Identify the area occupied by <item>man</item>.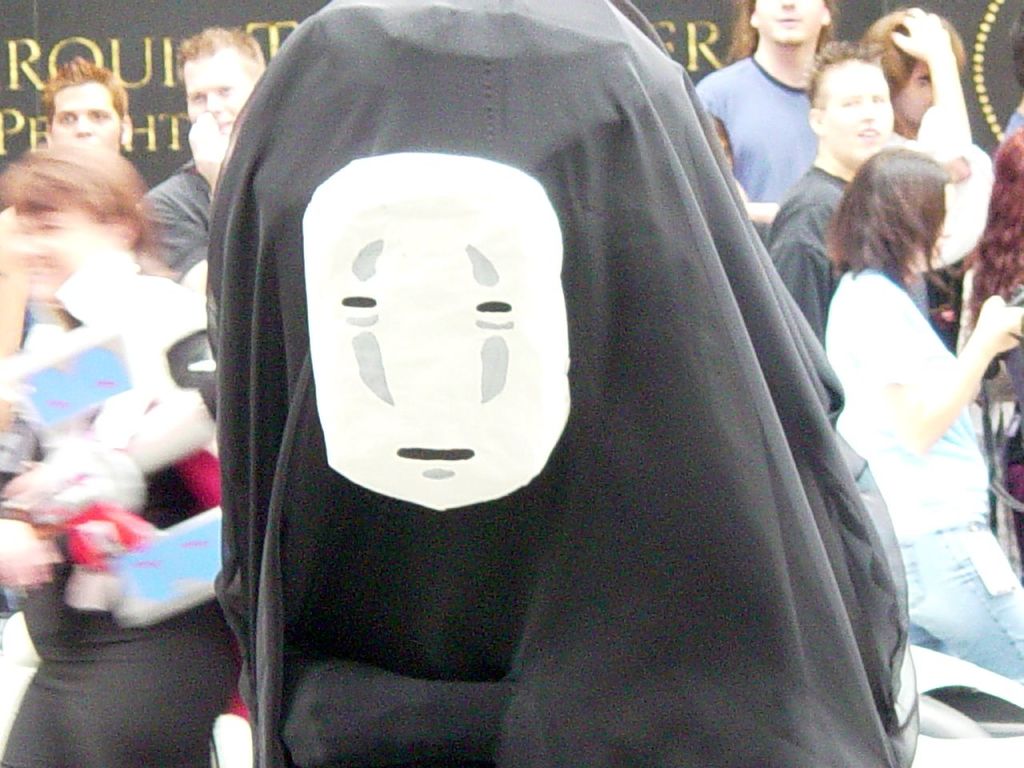
Area: 0,64,136,382.
